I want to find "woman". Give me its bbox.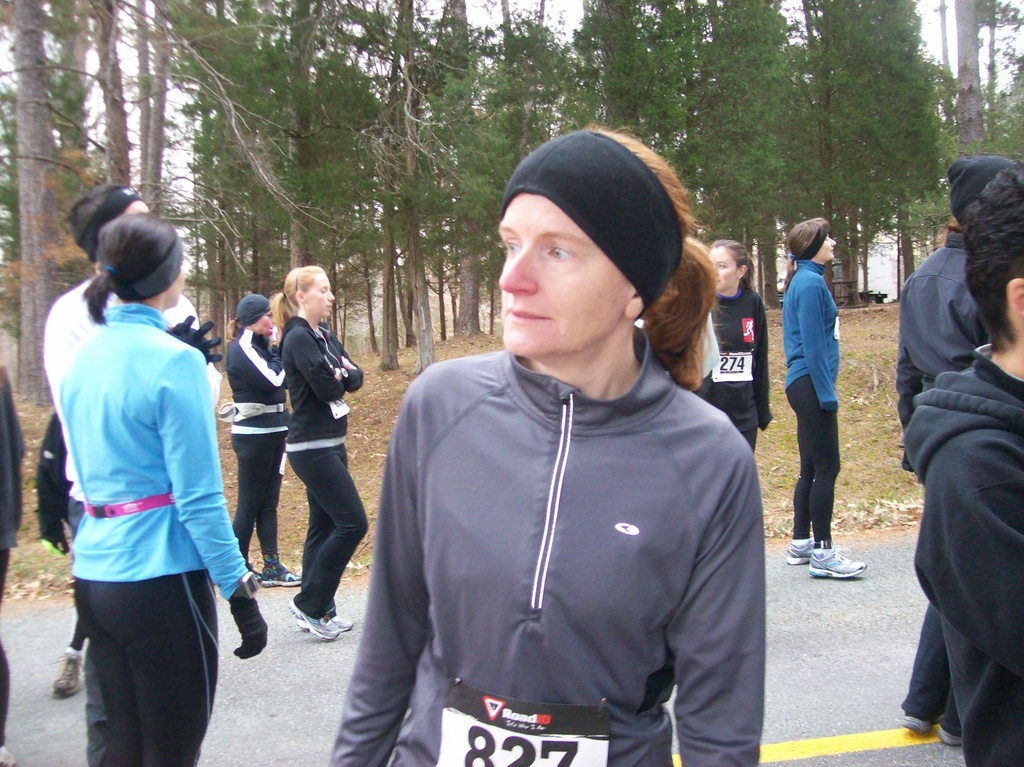
bbox=[266, 264, 366, 637].
